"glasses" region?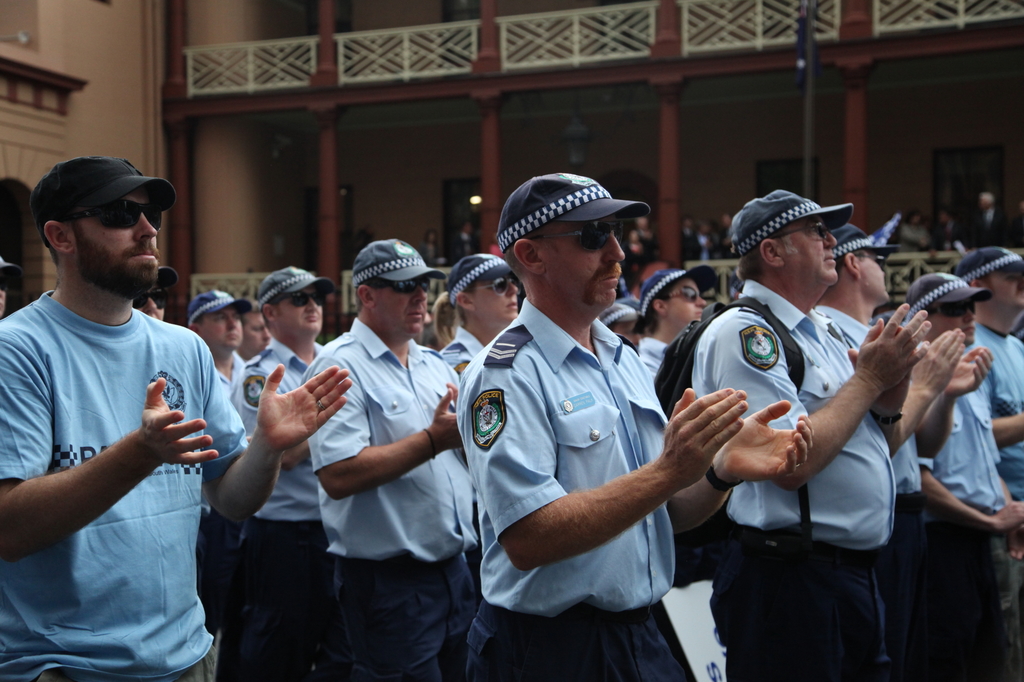
pyautogui.locateOnScreen(918, 298, 975, 317)
